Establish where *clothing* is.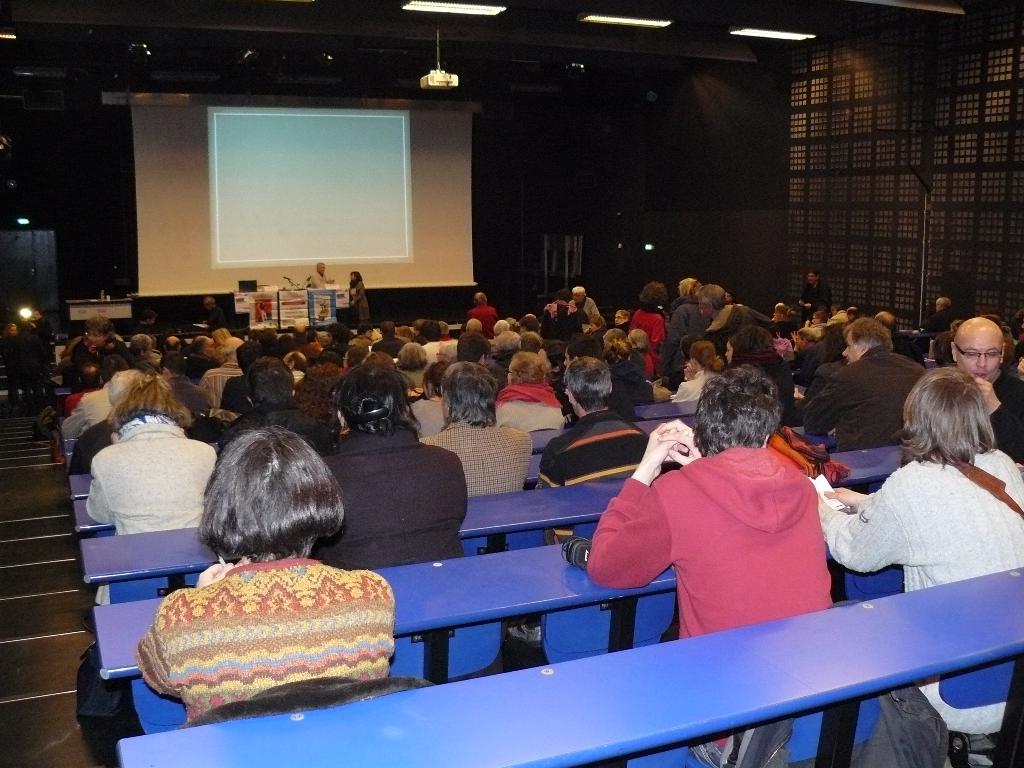
Established at bbox=[805, 340, 928, 450].
